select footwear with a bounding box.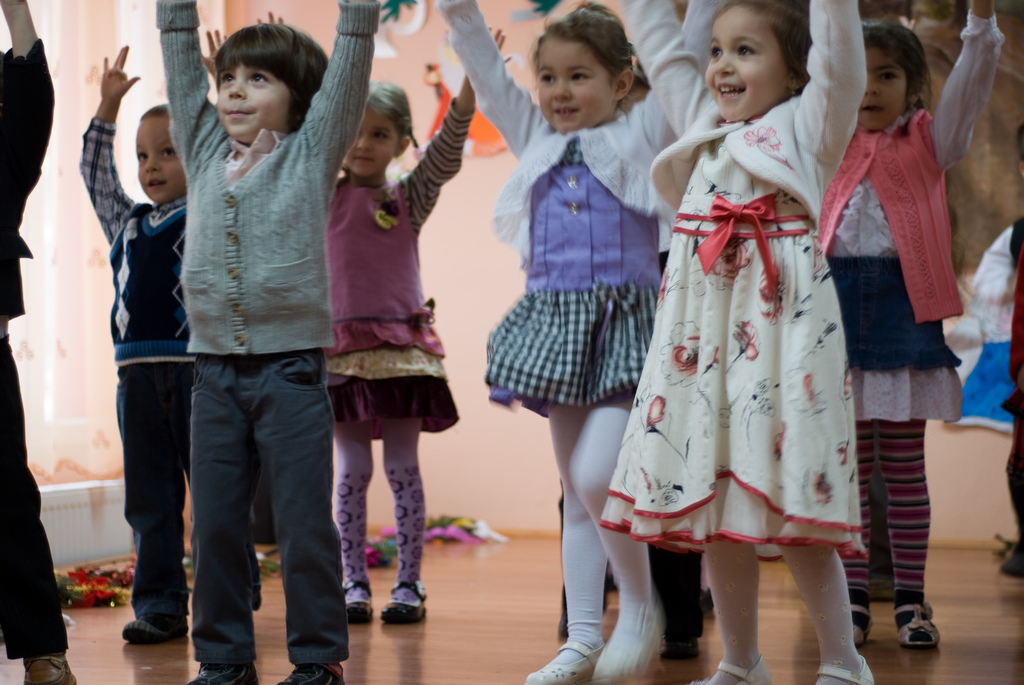
(24, 651, 72, 684).
